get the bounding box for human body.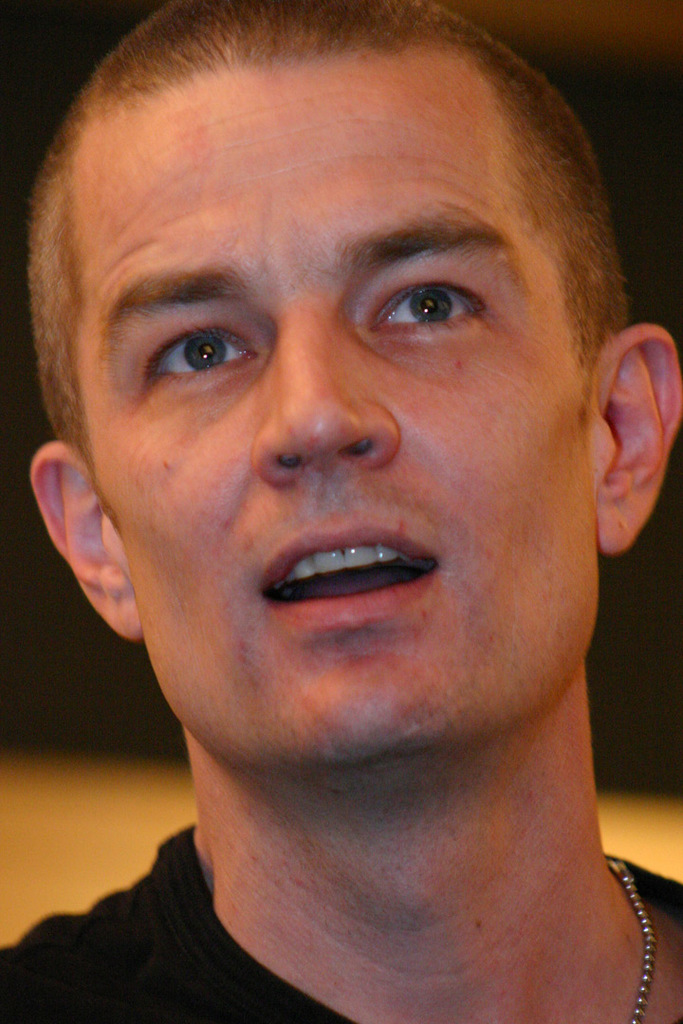
Rect(1, 2, 681, 1022).
